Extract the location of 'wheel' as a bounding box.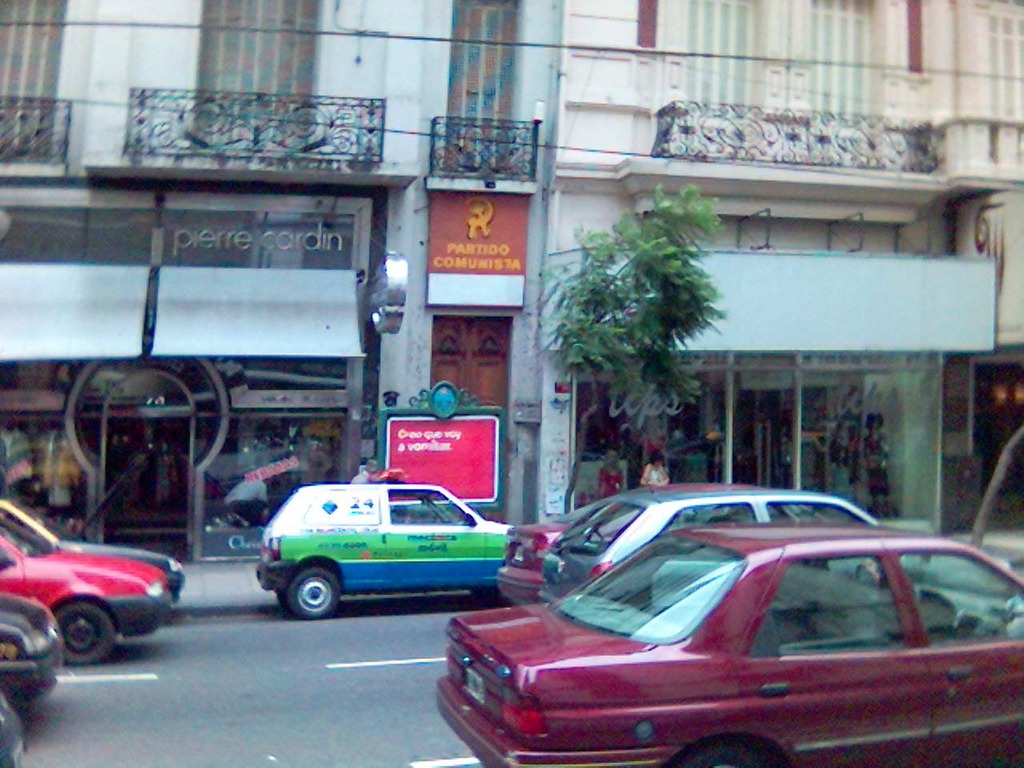
BBox(39, 614, 120, 682).
